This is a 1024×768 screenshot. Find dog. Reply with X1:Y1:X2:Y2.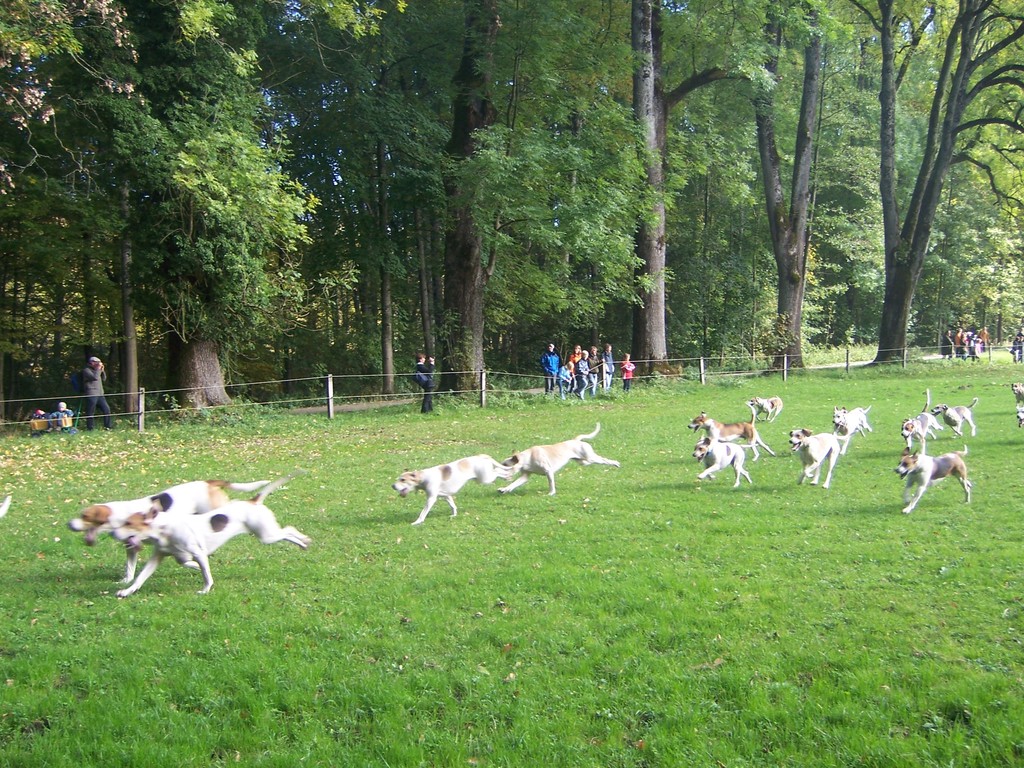
107:467:311:597.
